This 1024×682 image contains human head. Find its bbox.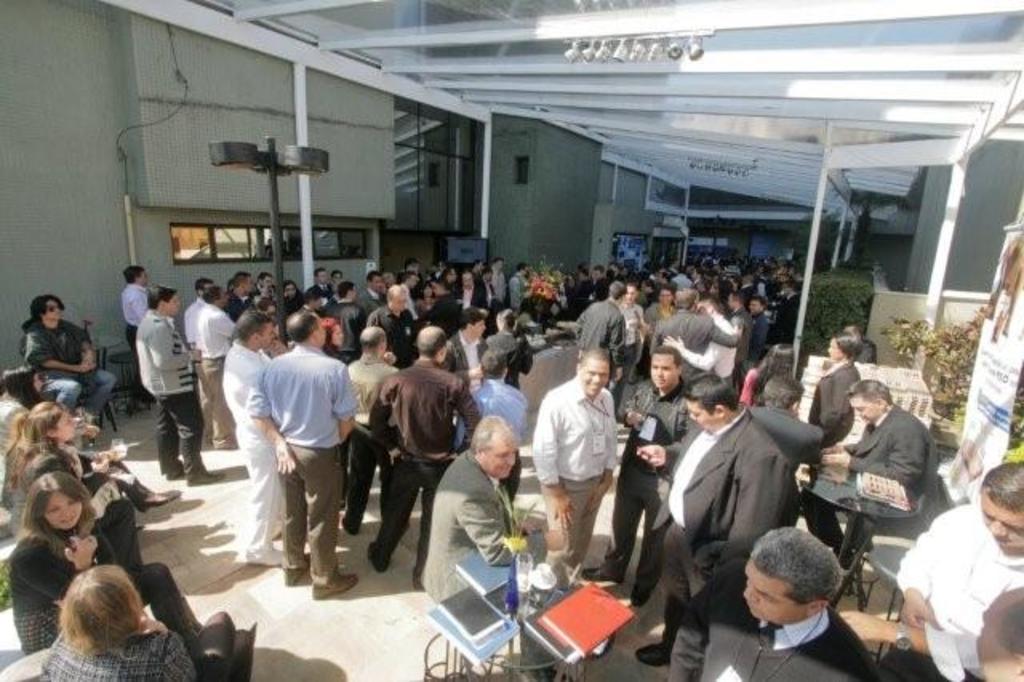
l=0, t=360, r=43, b=400.
